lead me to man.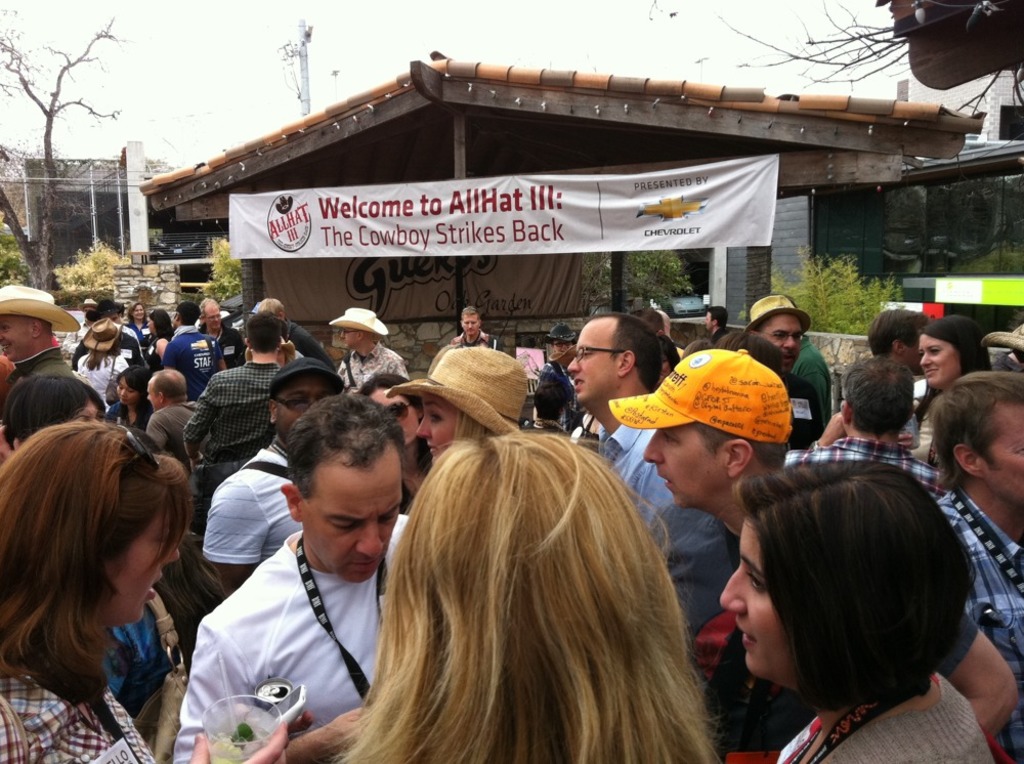
Lead to select_region(697, 300, 731, 343).
